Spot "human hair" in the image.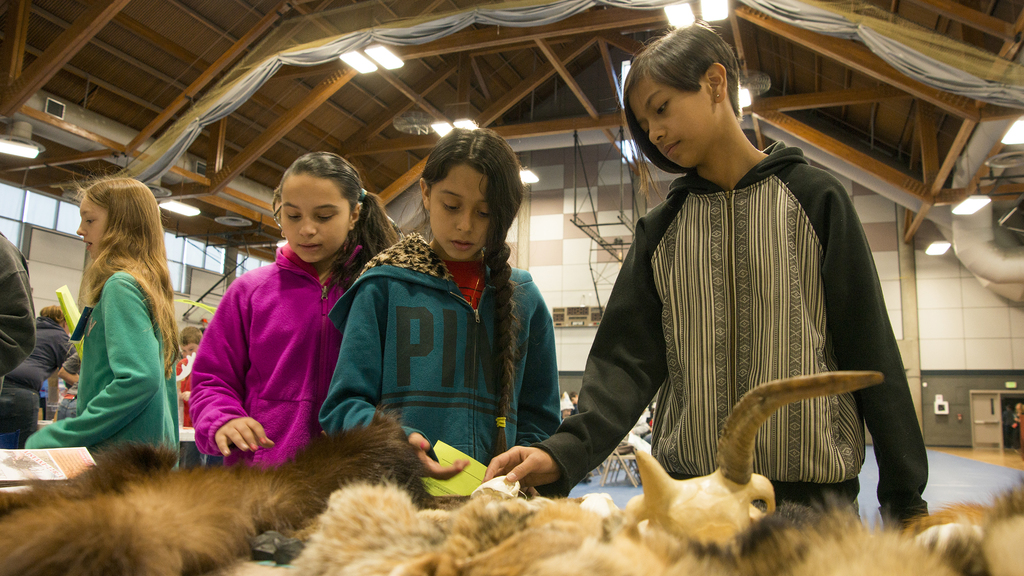
"human hair" found at bbox=(65, 171, 166, 354).
